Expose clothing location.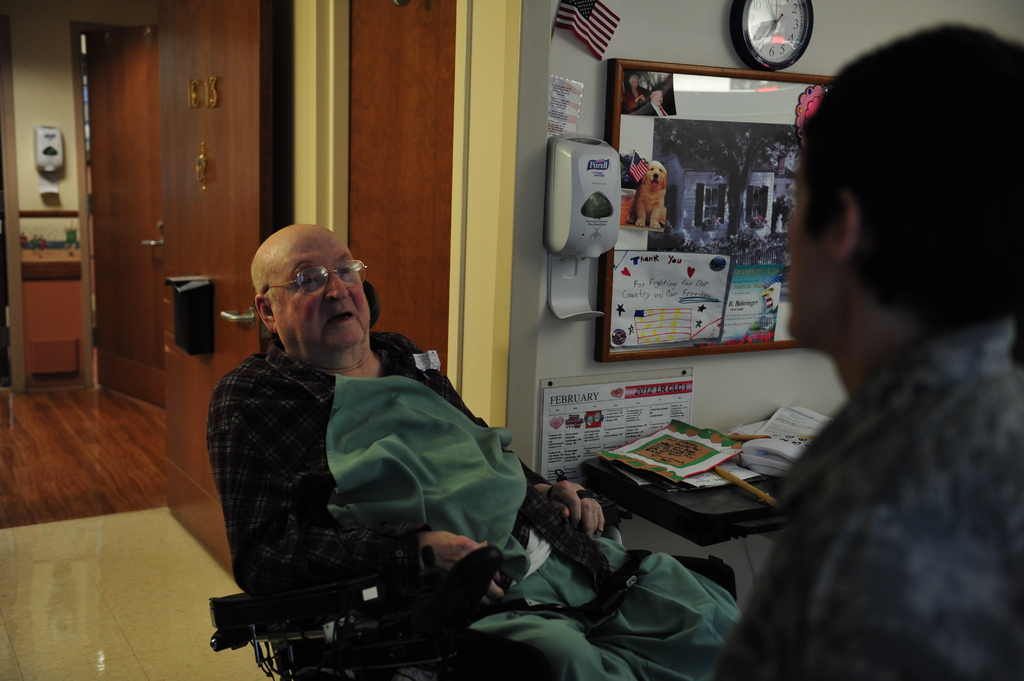
Exposed at detection(713, 315, 1023, 680).
